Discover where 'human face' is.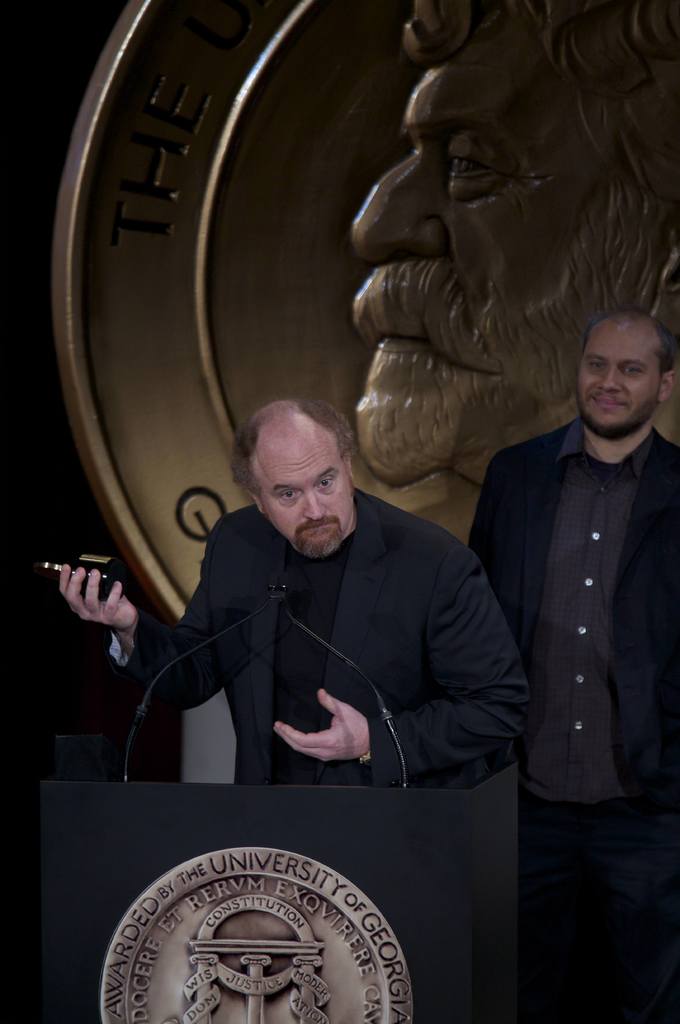
Discovered at <region>260, 439, 354, 561</region>.
